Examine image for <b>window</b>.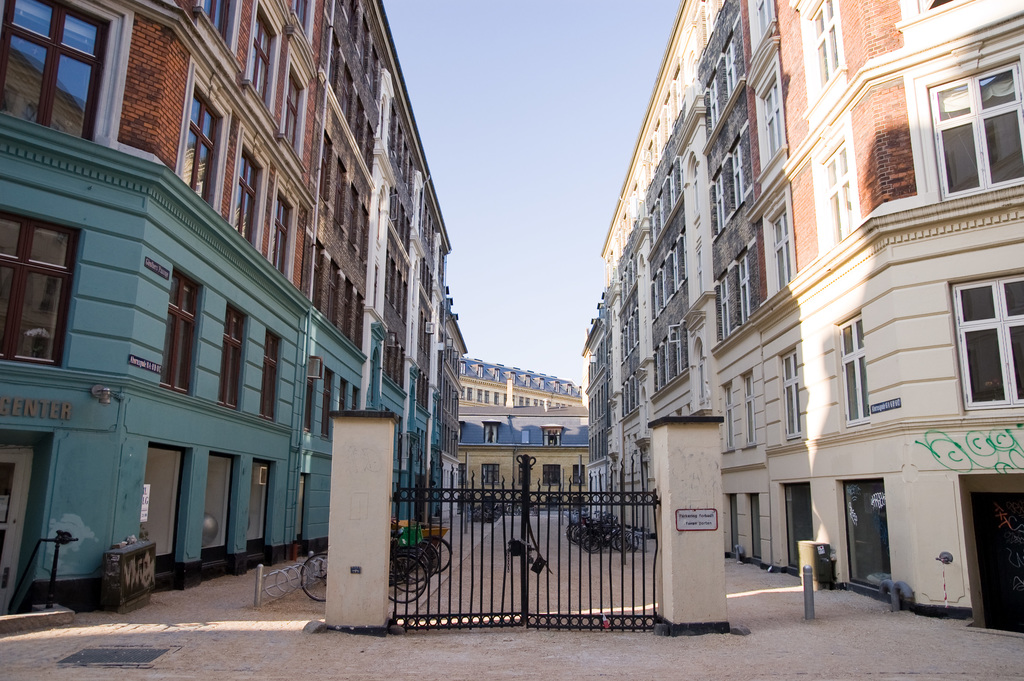
Examination result: x1=740, y1=369, x2=758, y2=445.
